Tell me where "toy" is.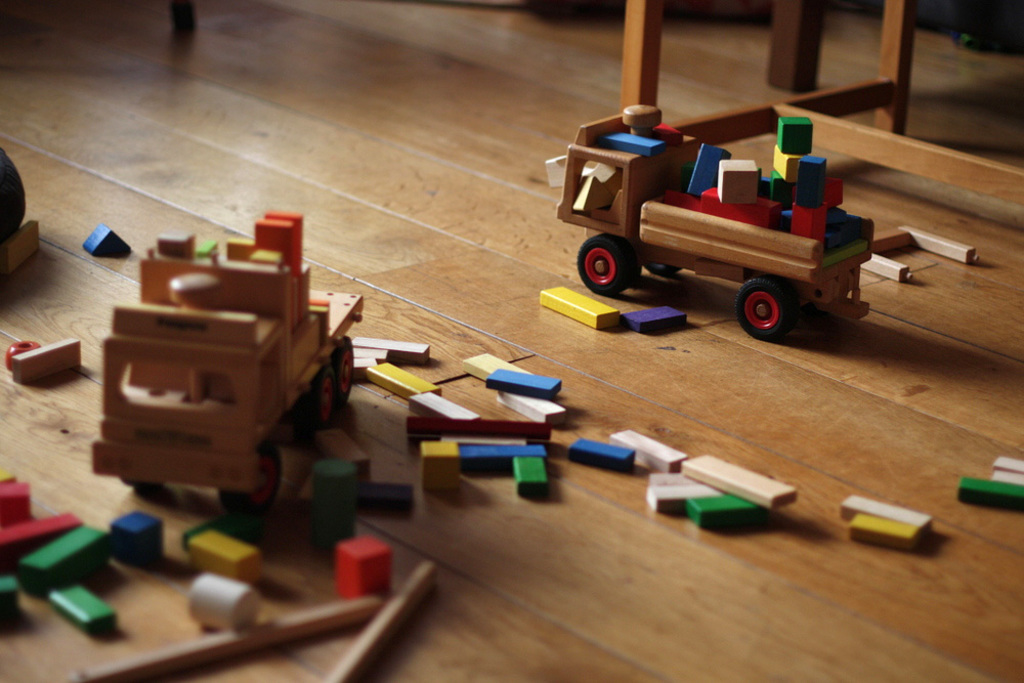
"toy" is at 557/100/874/339.
